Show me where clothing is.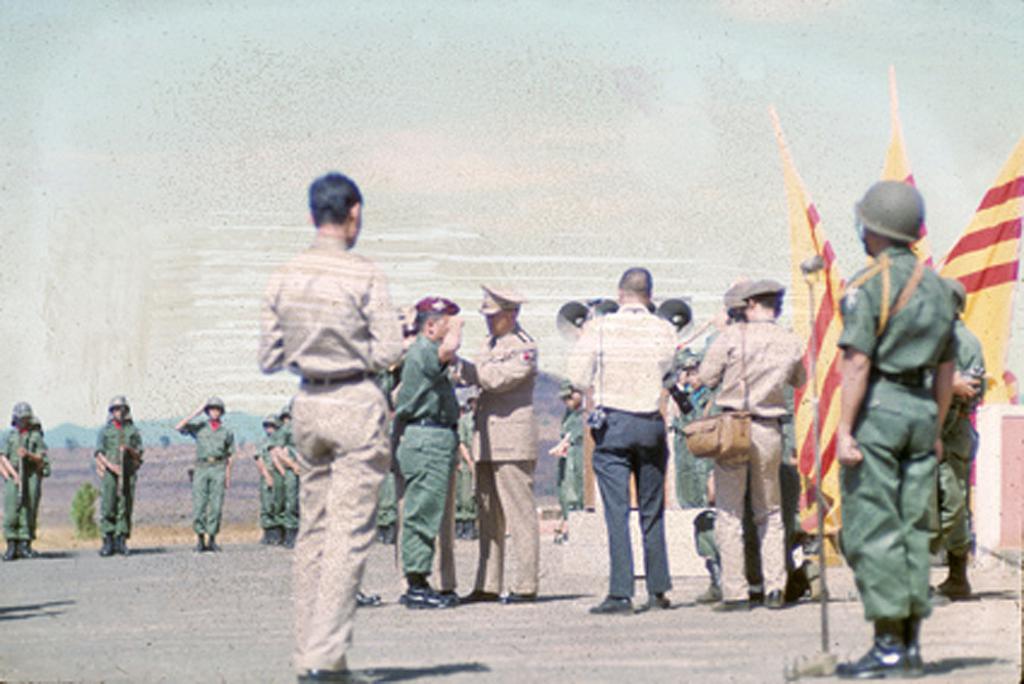
clothing is at [181, 416, 227, 540].
